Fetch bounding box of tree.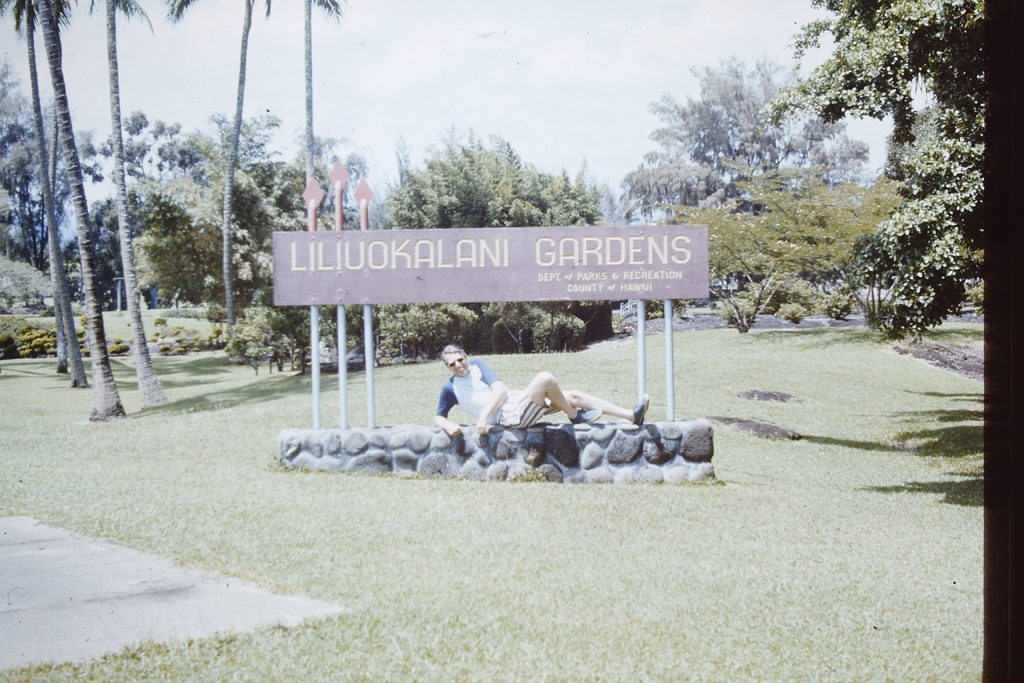
Bbox: bbox=(773, 0, 995, 292).
